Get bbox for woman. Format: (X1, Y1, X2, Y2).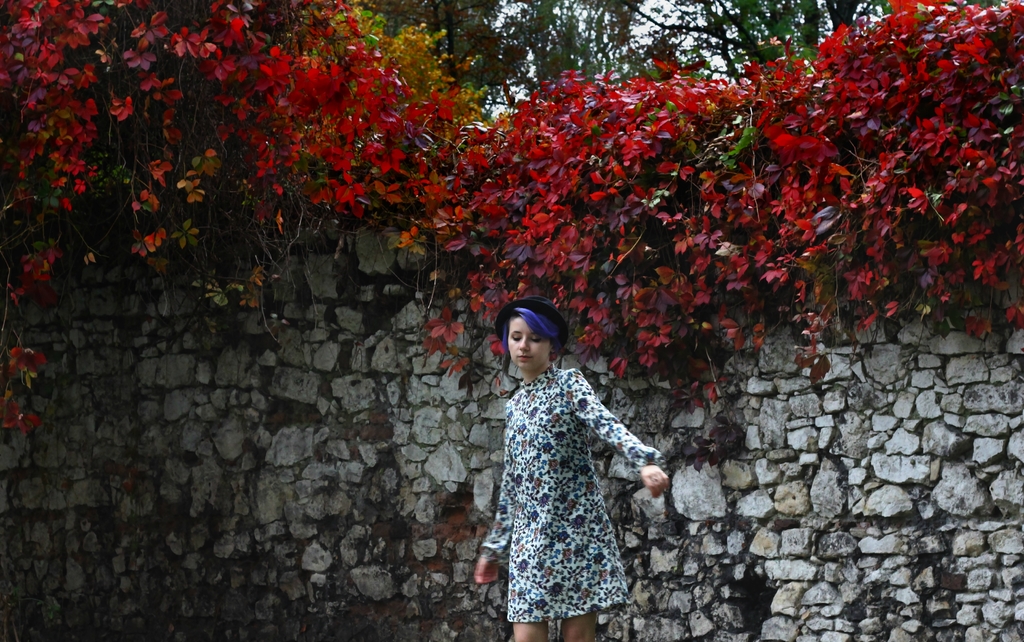
(464, 264, 674, 641).
